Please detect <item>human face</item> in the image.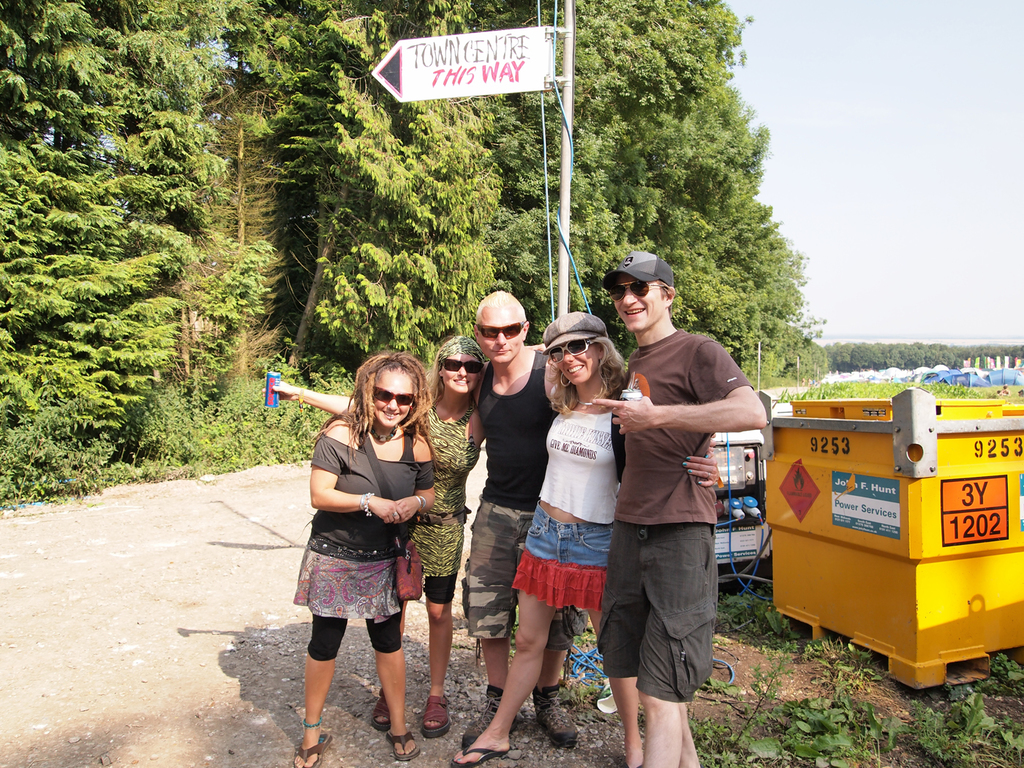
{"x1": 443, "y1": 354, "x2": 479, "y2": 396}.
